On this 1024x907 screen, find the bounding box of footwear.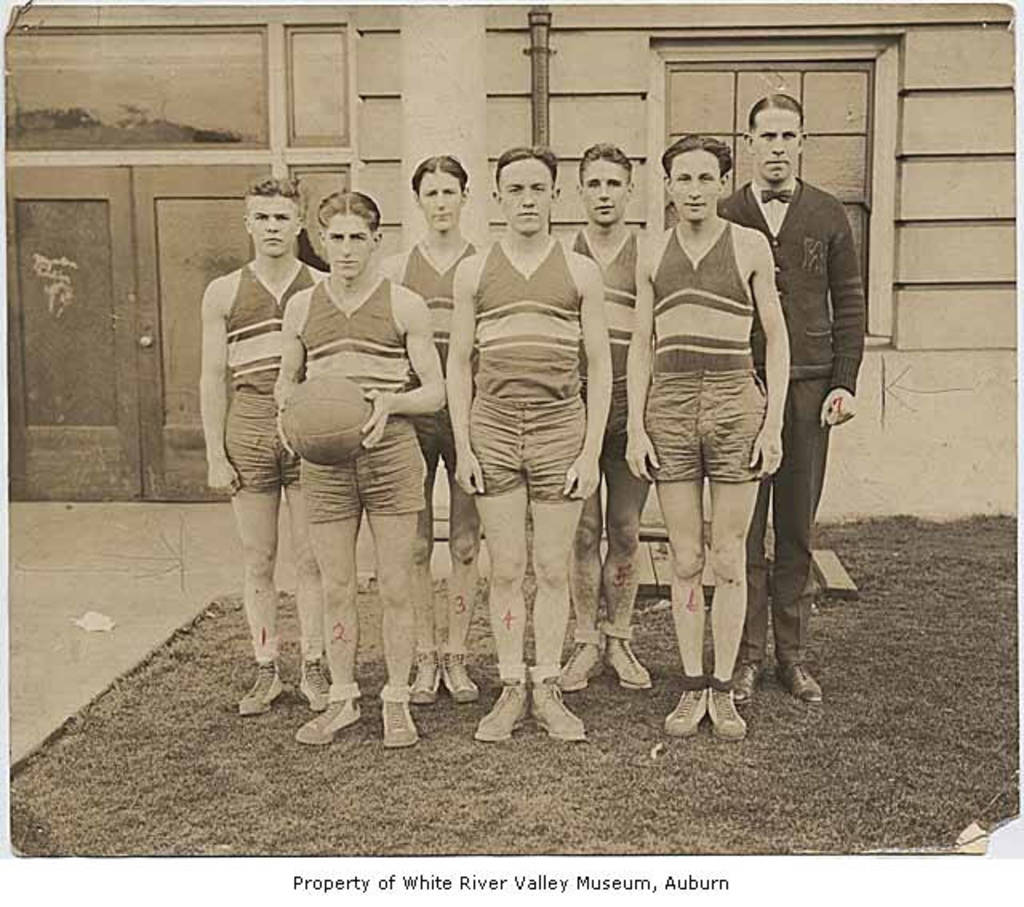
Bounding box: bbox(603, 622, 645, 689).
